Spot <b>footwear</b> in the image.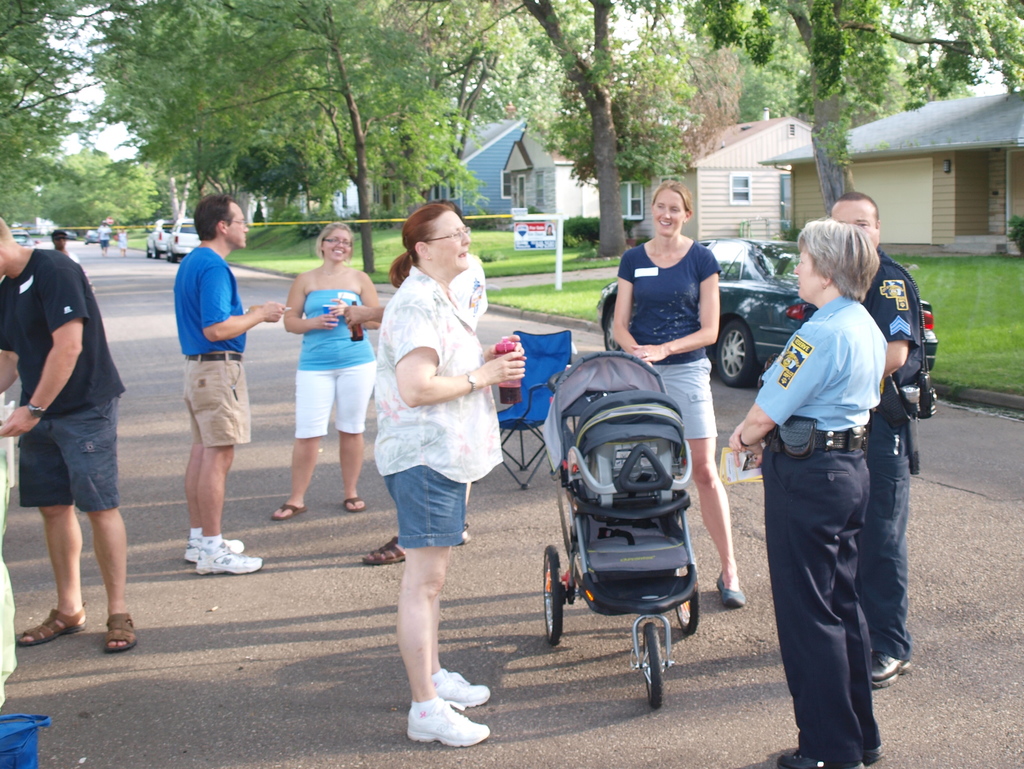
<b>footwear</b> found at left=104, top=608, right=136, bottom=652.
